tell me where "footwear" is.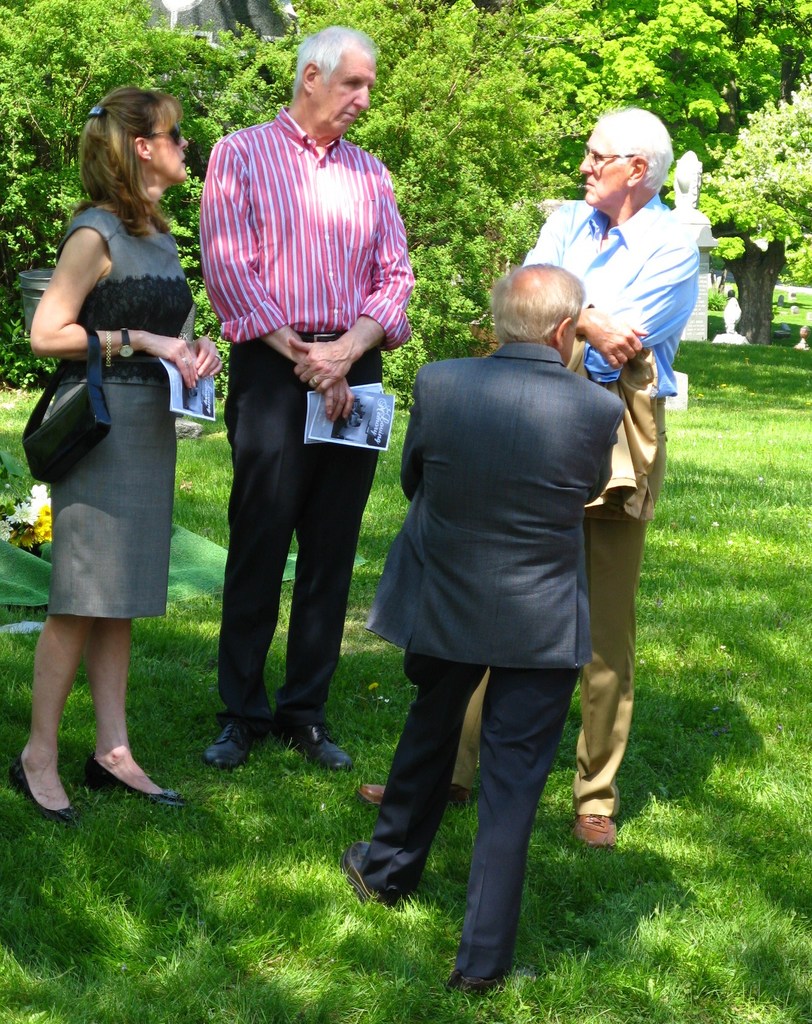
"footwear" is at <bbox>437, 954, 516, 997</bbox>.
